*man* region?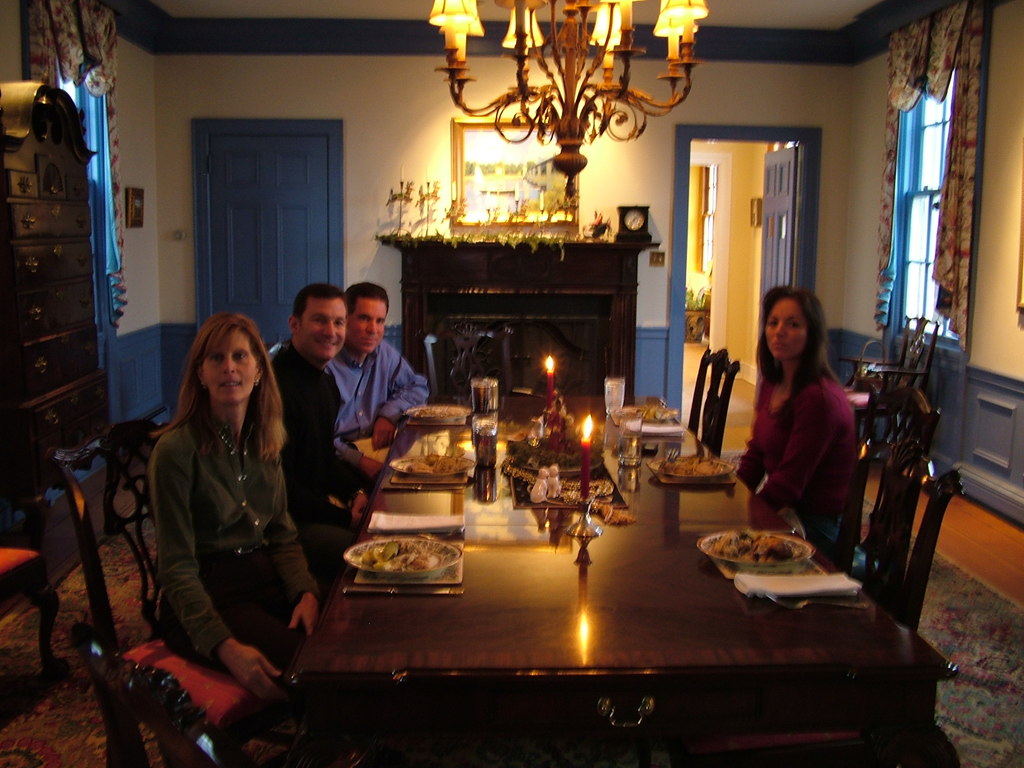
box(266, 287, 371, 561)
